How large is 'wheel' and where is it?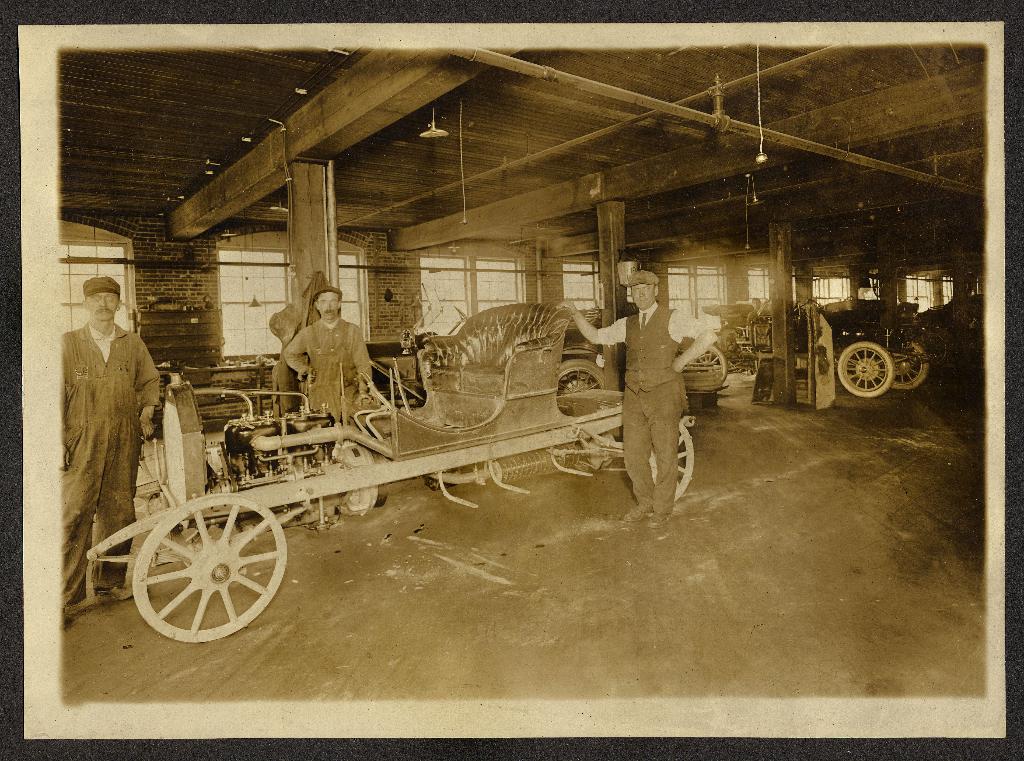
Bounding box: bbox=[878, 341, 928, 391].
